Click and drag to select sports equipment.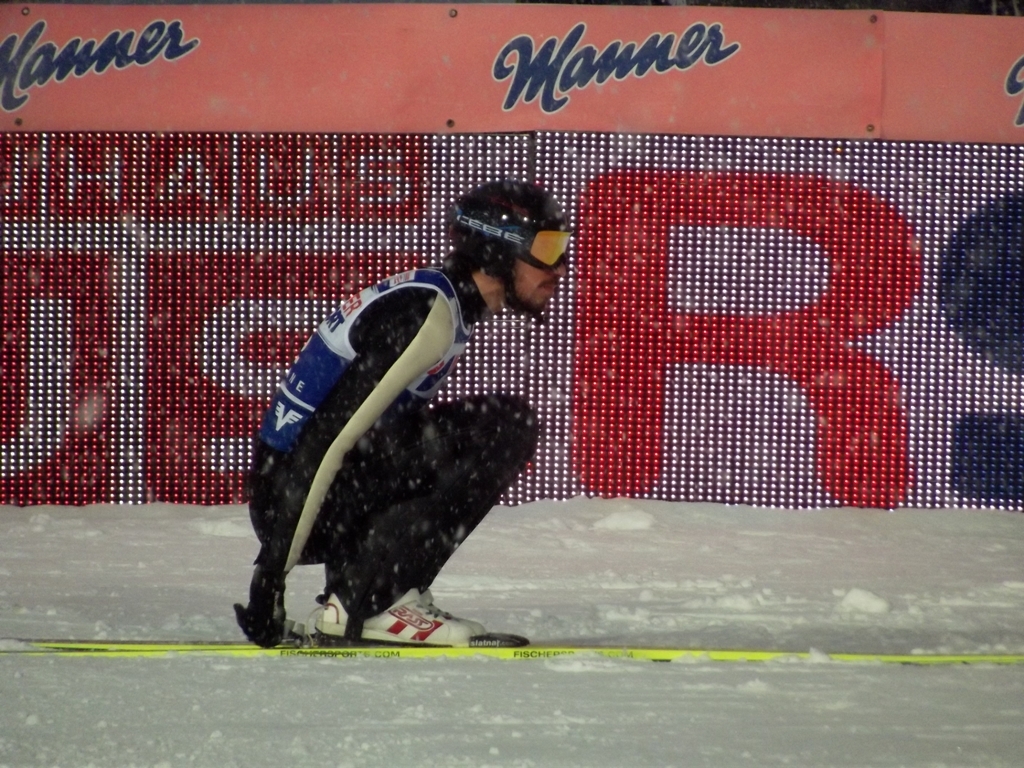
Selection: x1=0, y1=642, x2=1023, y2=670.
